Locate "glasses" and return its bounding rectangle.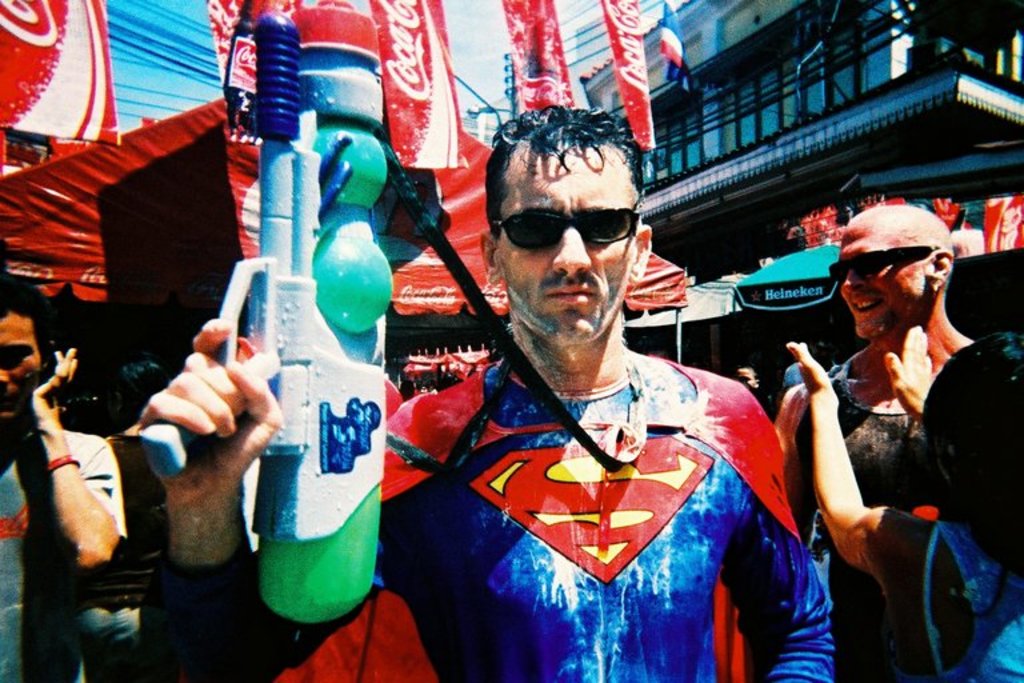
(475, 192, 644, 260).
